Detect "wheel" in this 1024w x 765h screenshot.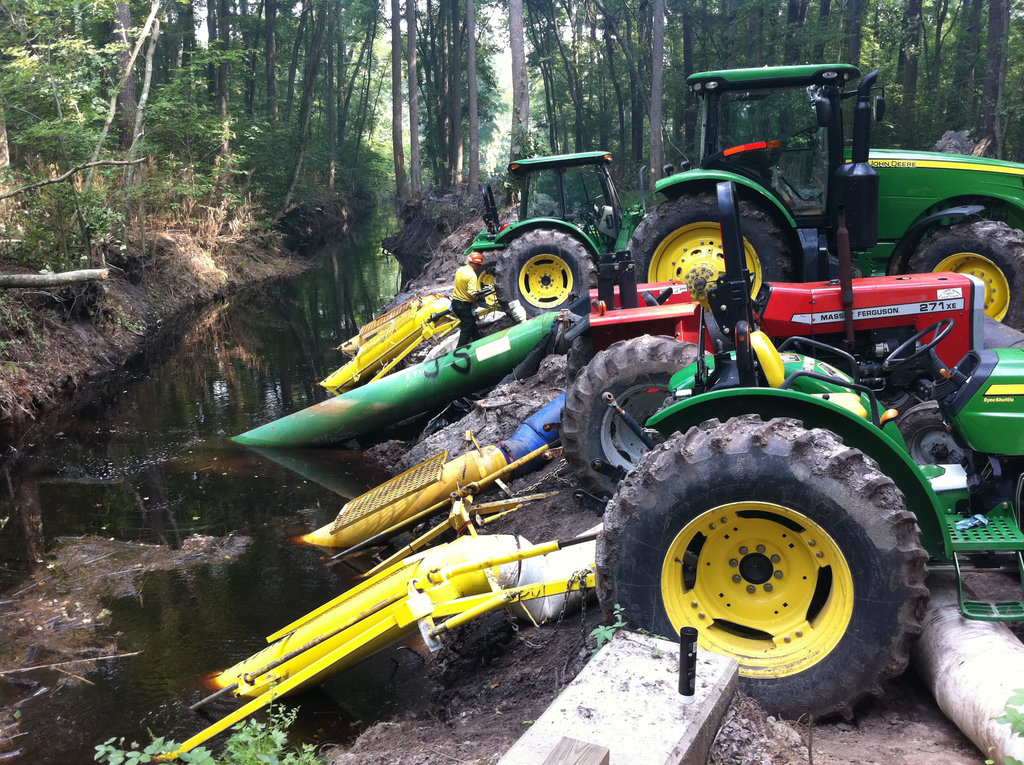
Detection: 780, 125, 819, 145.
